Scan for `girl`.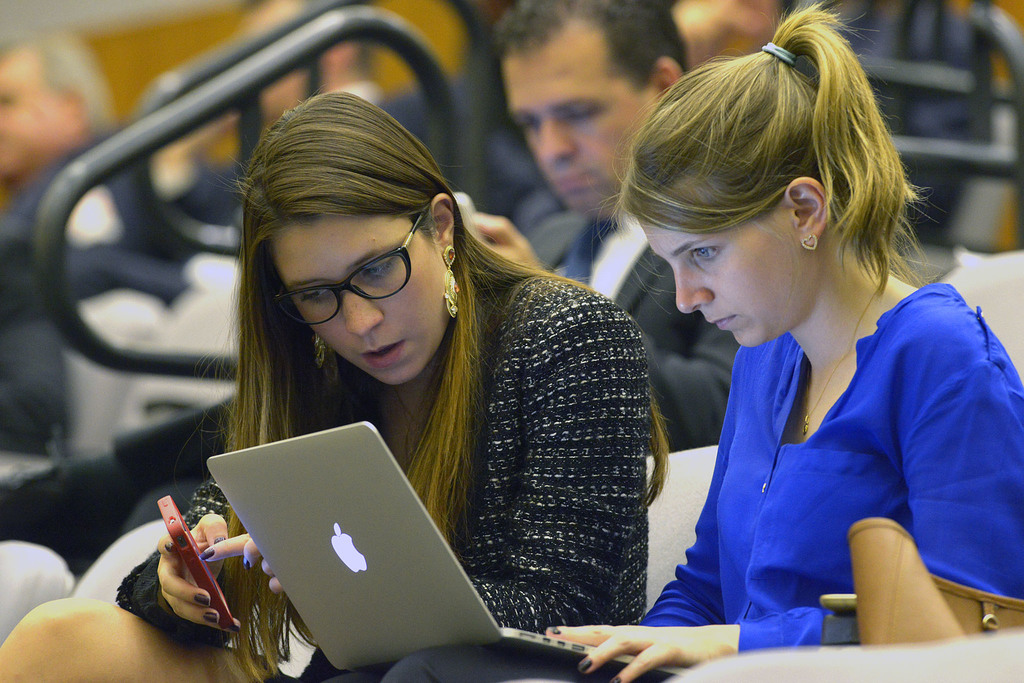
Scan result: 327:0:1023:682.
